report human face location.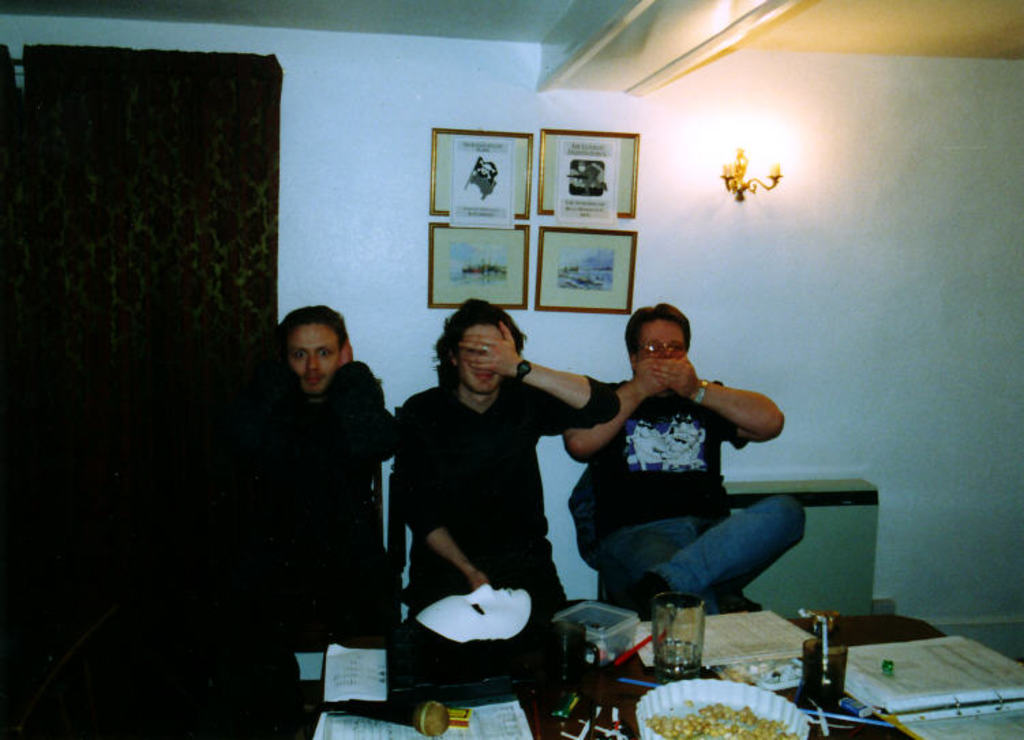
Report: {"left": 638, "top": 316, "right": 687, "bottom": 356}.
